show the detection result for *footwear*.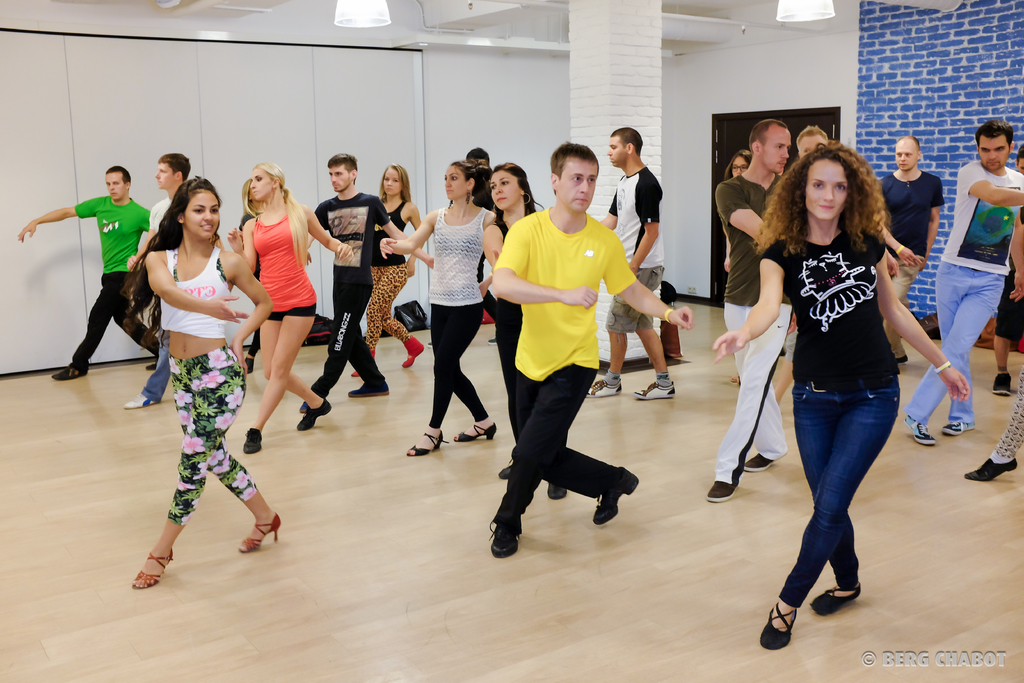
box(143, 362, 156, 371).
